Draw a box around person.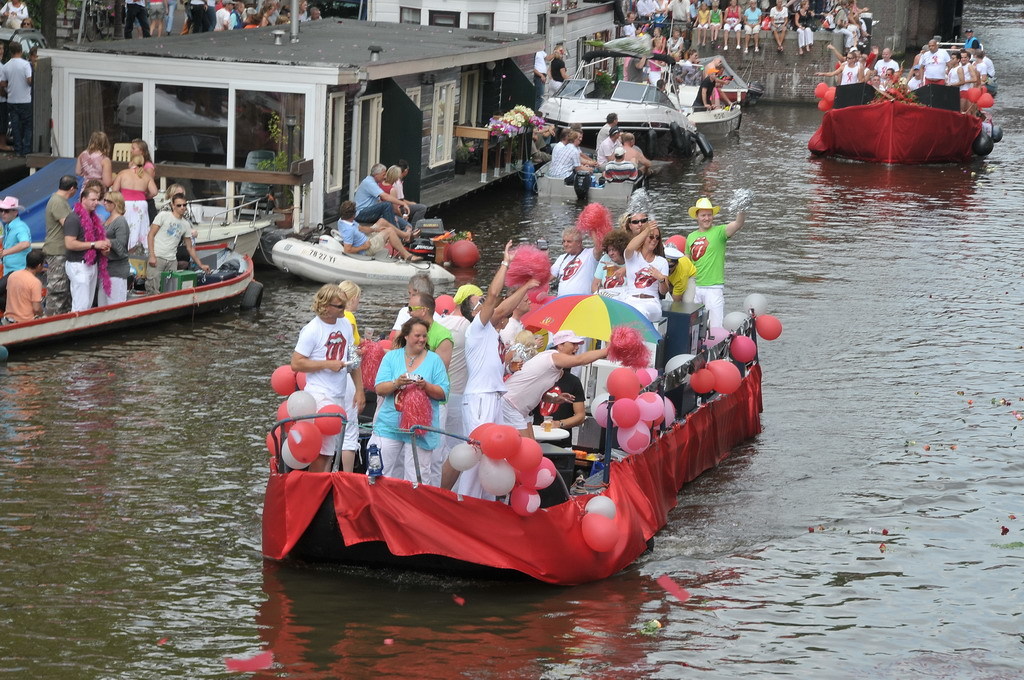
(772,0,794,53).
